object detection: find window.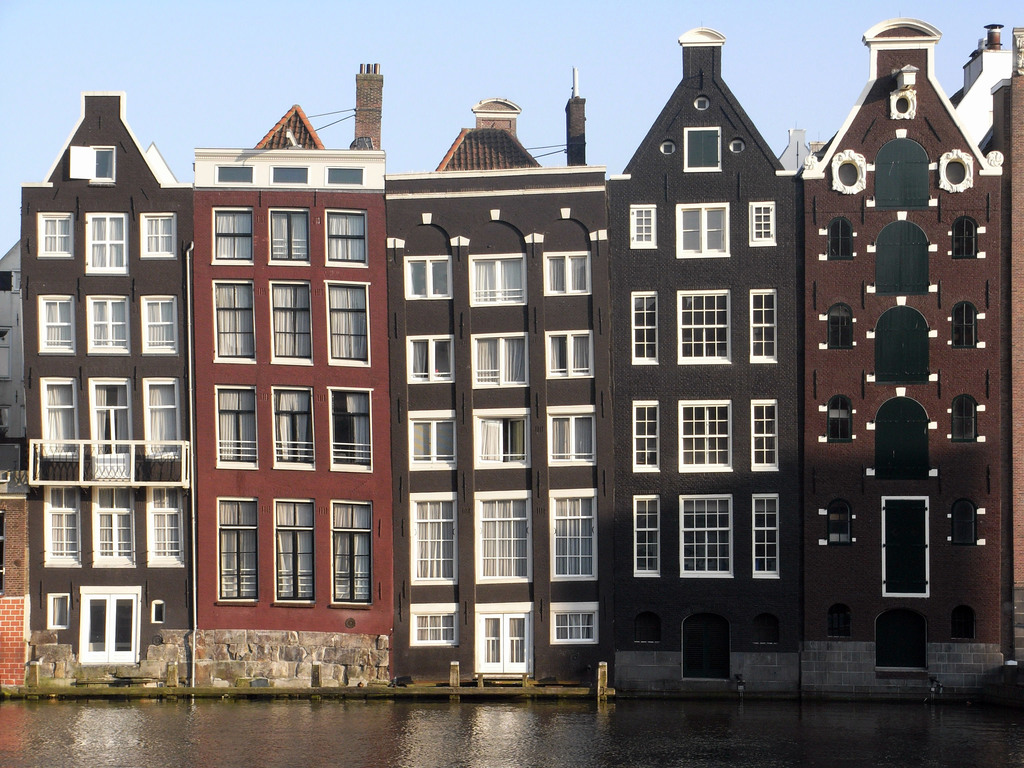
pyautogui.locateOnScreen(205, 213, 243, 268).
